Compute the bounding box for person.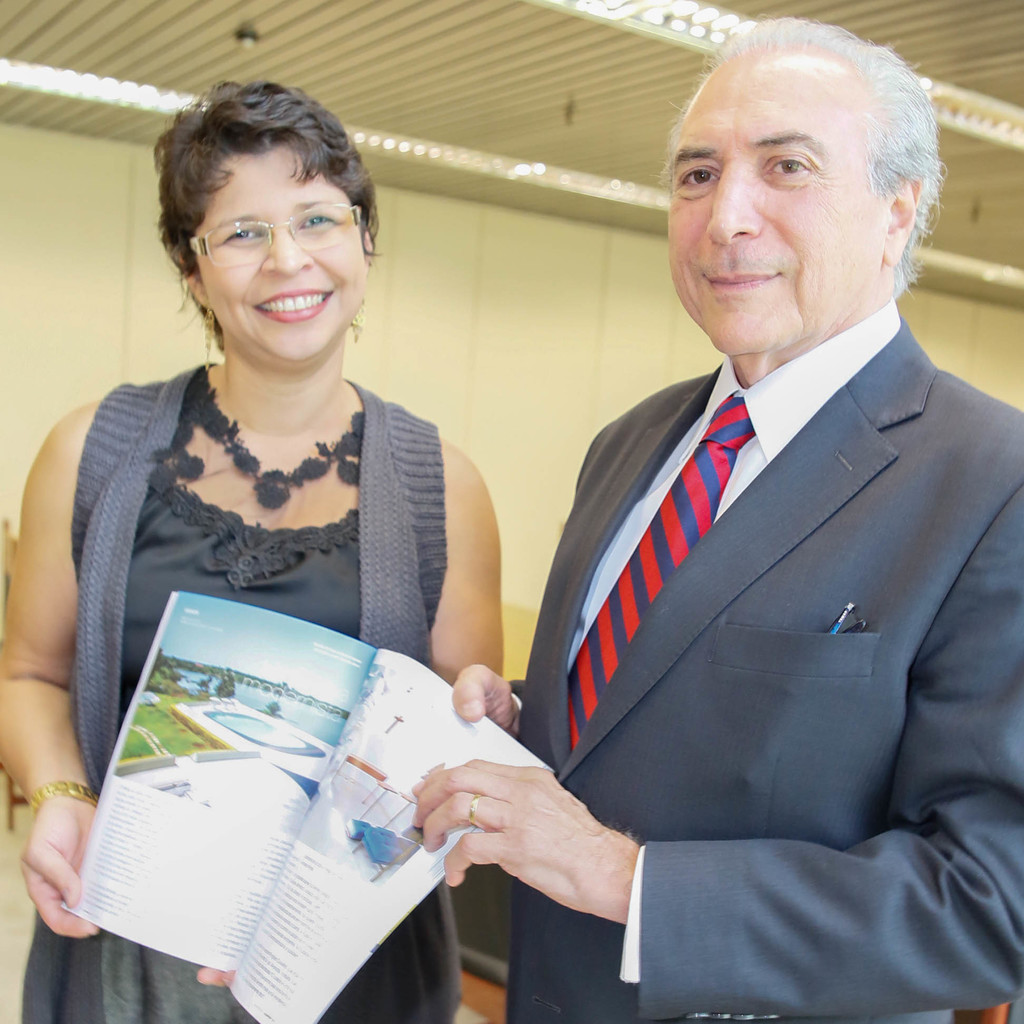
x1=0 y1=77 x2=506 y2=1023.
